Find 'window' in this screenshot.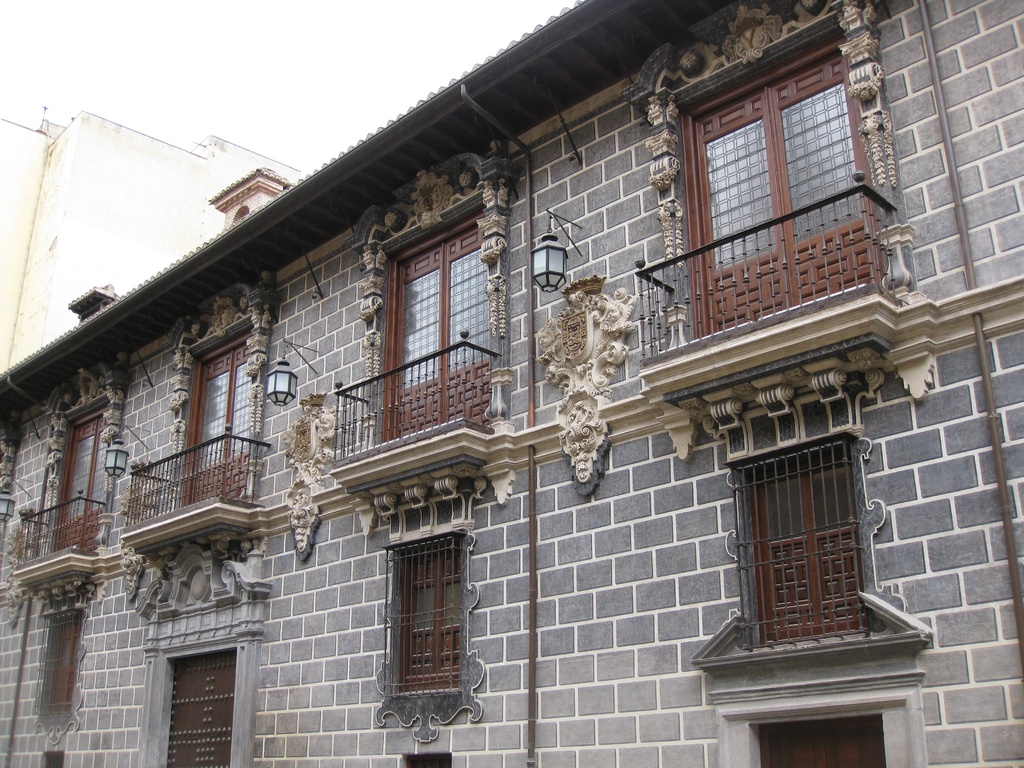
The bounding box for 'window' is bbox(165, 328, 264, 522).
